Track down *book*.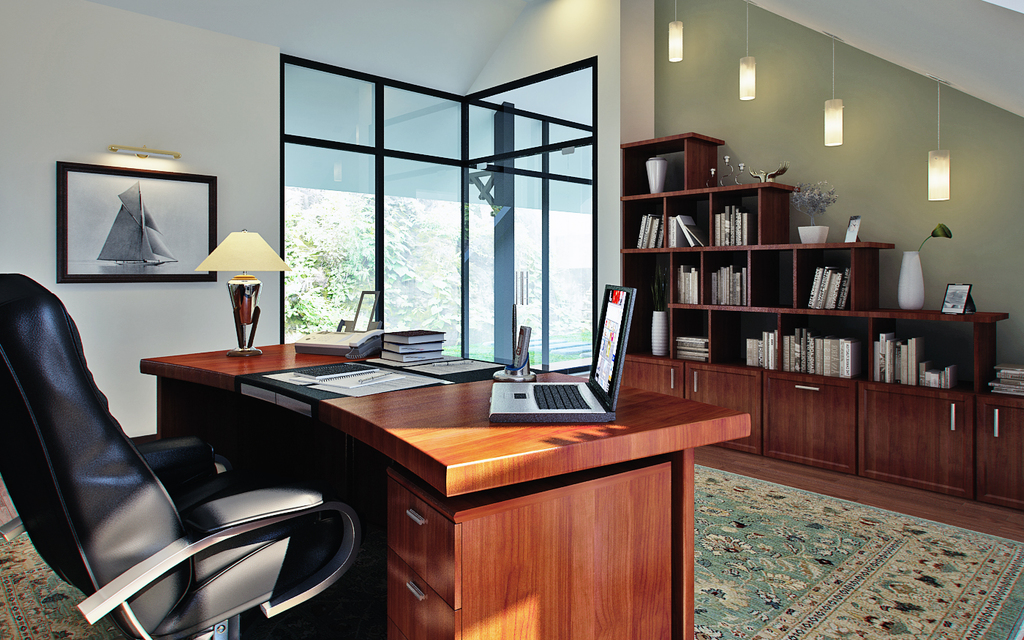
Tracked to left=639, top=211, right=657, bottom=252.
